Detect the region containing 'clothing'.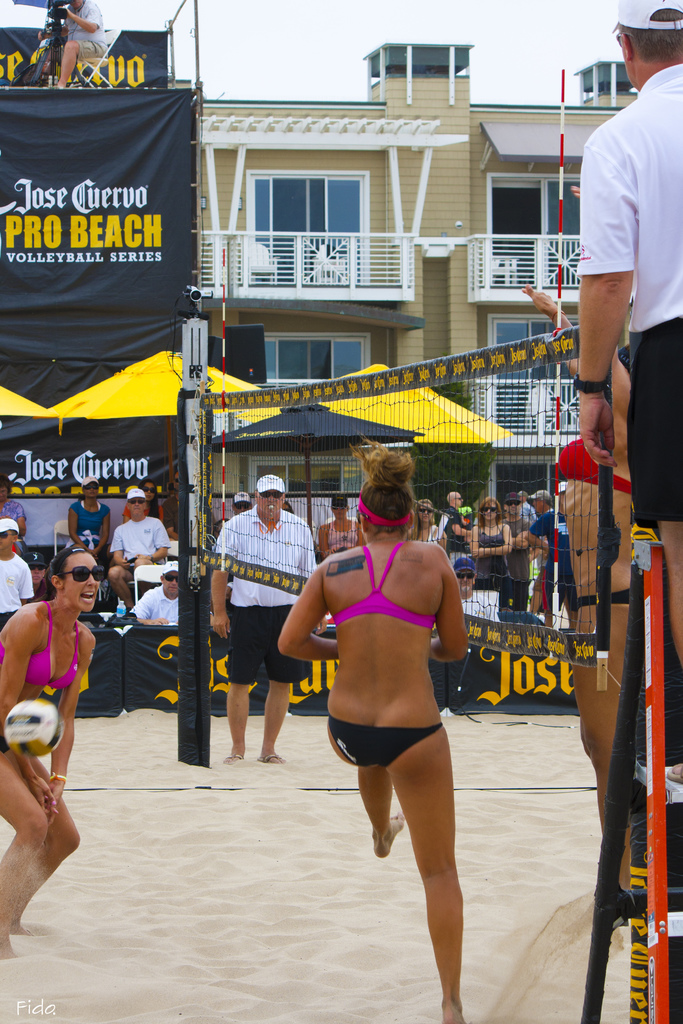
x1=54, y1=0, x2=108, y2=60.
